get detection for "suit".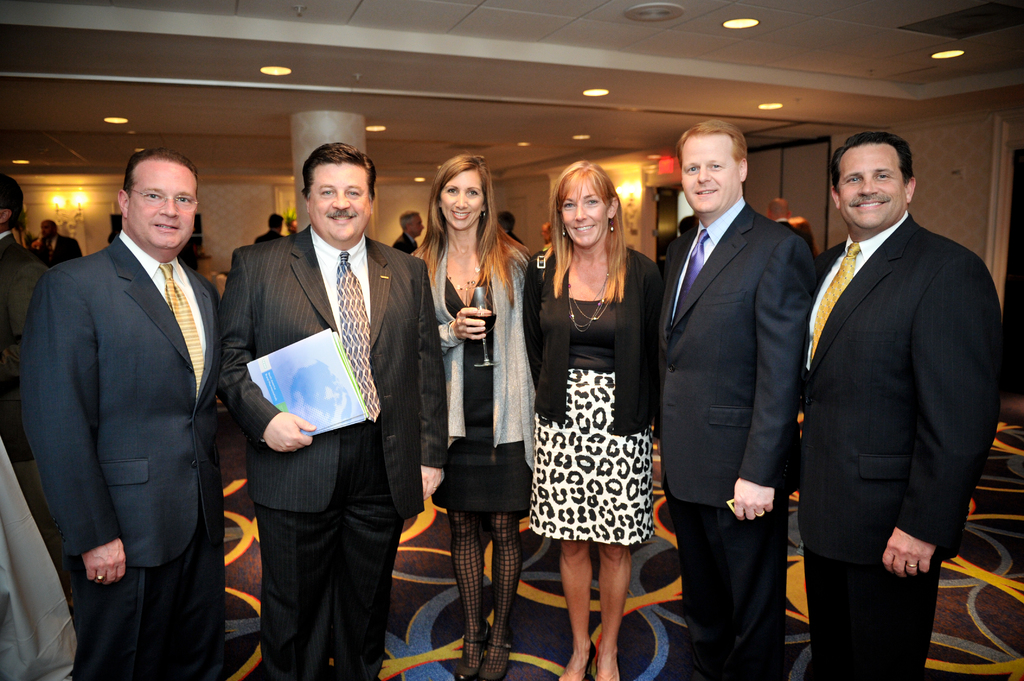
Detection: {"x1": 47, "y1": 233, "x2": 81, "y2": 267}.
